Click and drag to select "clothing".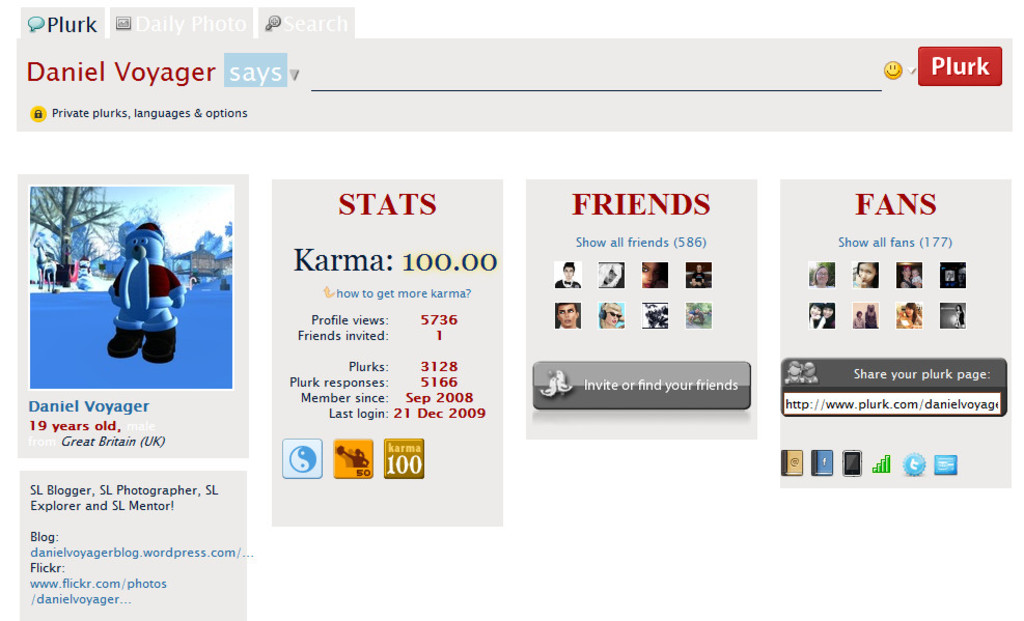
Selection: [x1=865, y1=311, x2=878, y2=327].
